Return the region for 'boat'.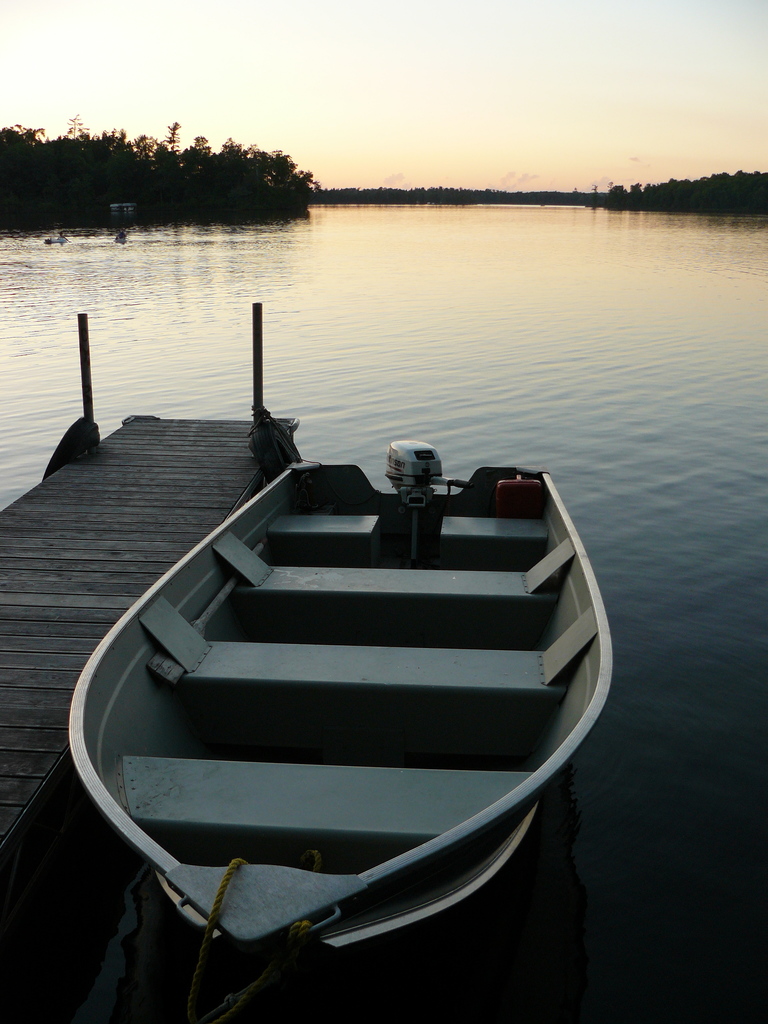
[left=67, top=440, right=619, bottom=974].
